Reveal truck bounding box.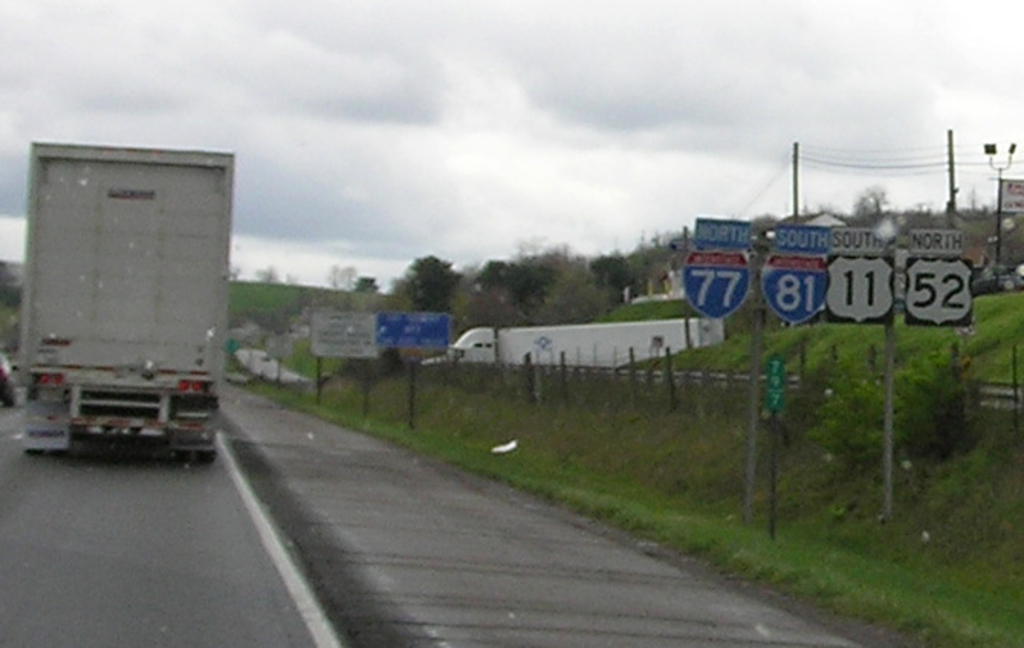
Revealed: (422,307,750,373).
